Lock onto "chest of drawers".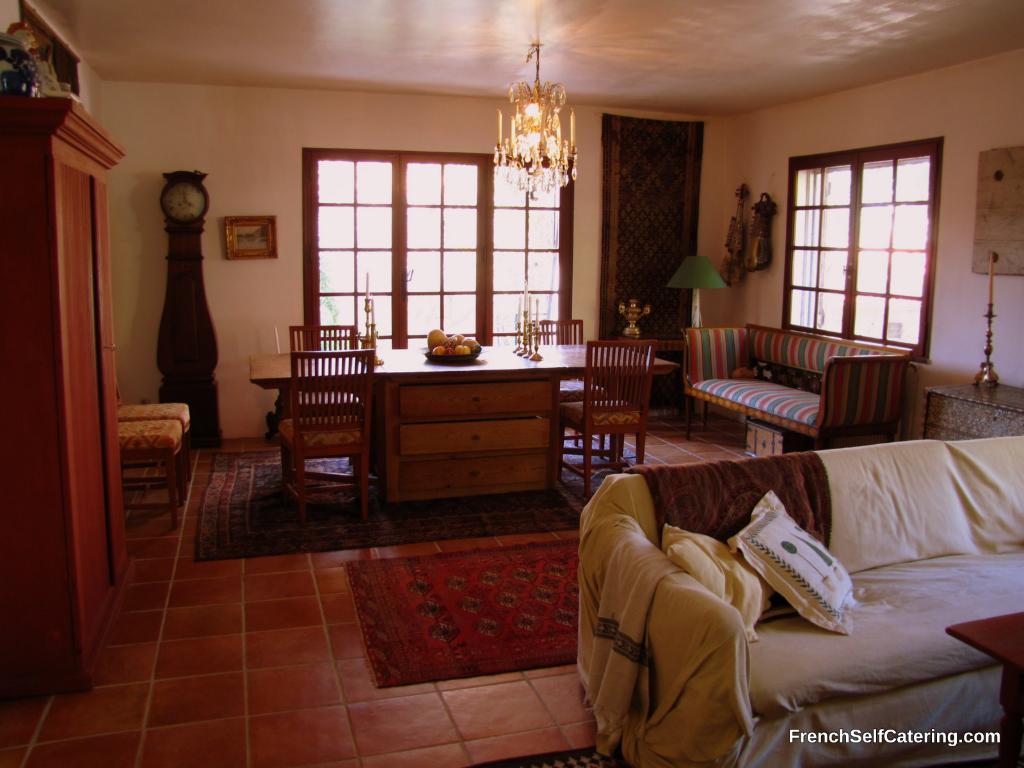
Locked: left=385, top=378, right=562, bottom=504.
